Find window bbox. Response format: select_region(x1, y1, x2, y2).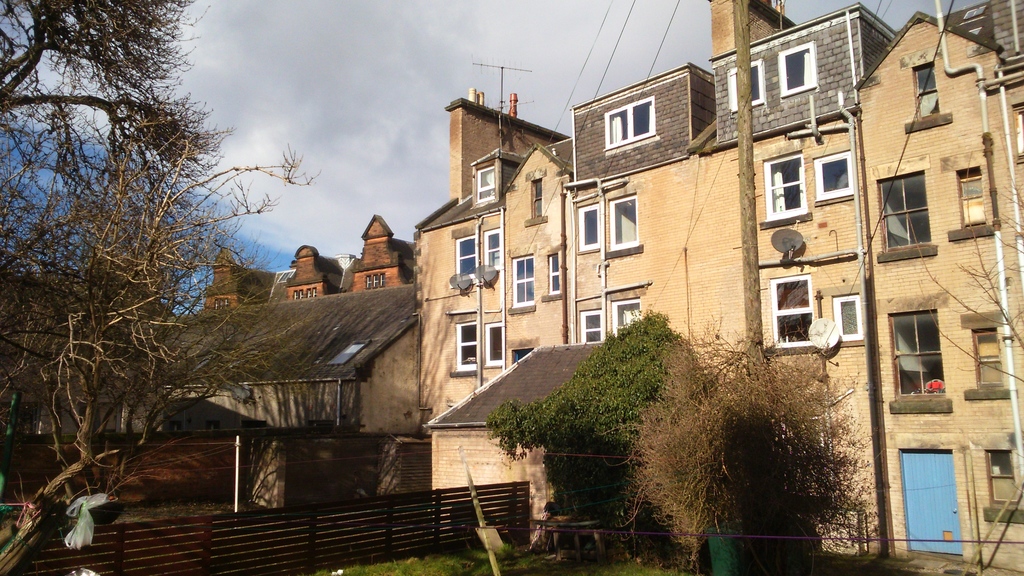
select_region(970, 327, 1004, 386).
